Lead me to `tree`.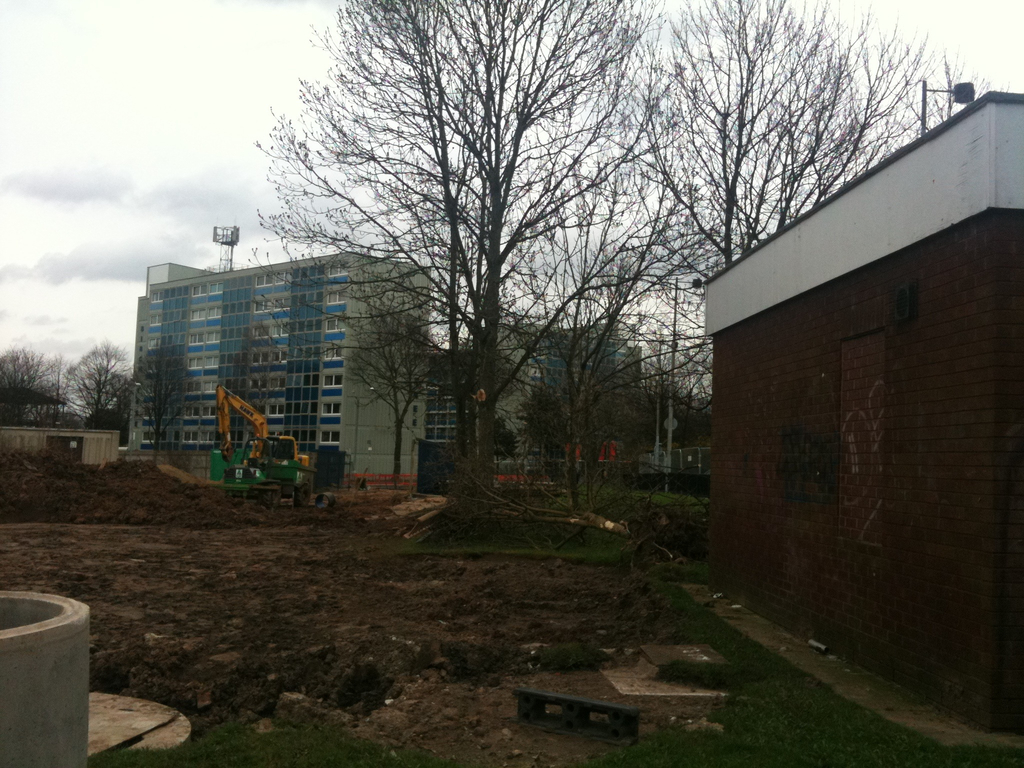
Lead to box=[0, 331, 175, 470].
